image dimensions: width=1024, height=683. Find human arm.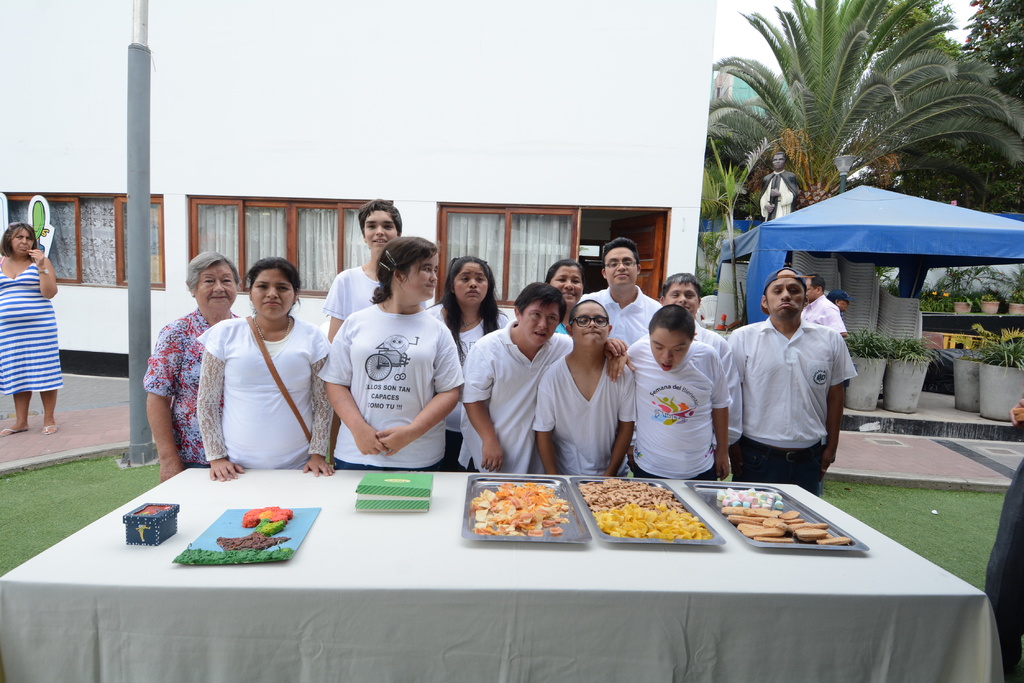
[left=461, top=346, right=509, bottom=478].
